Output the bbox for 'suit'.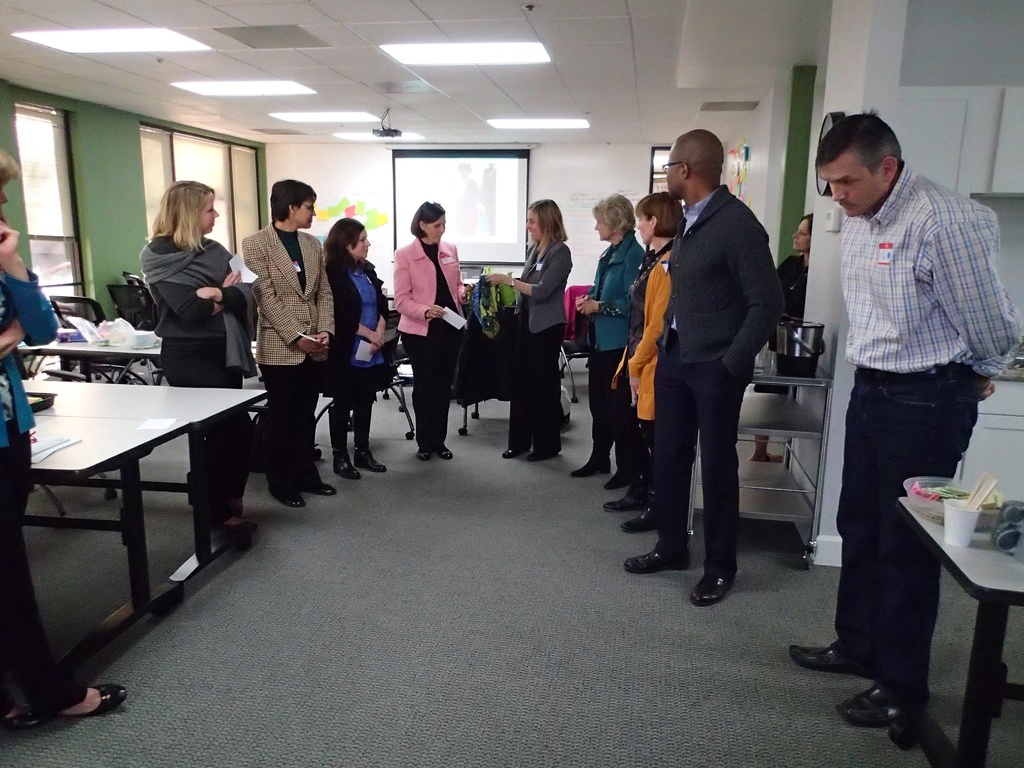
(239, 225, 335, 495).
